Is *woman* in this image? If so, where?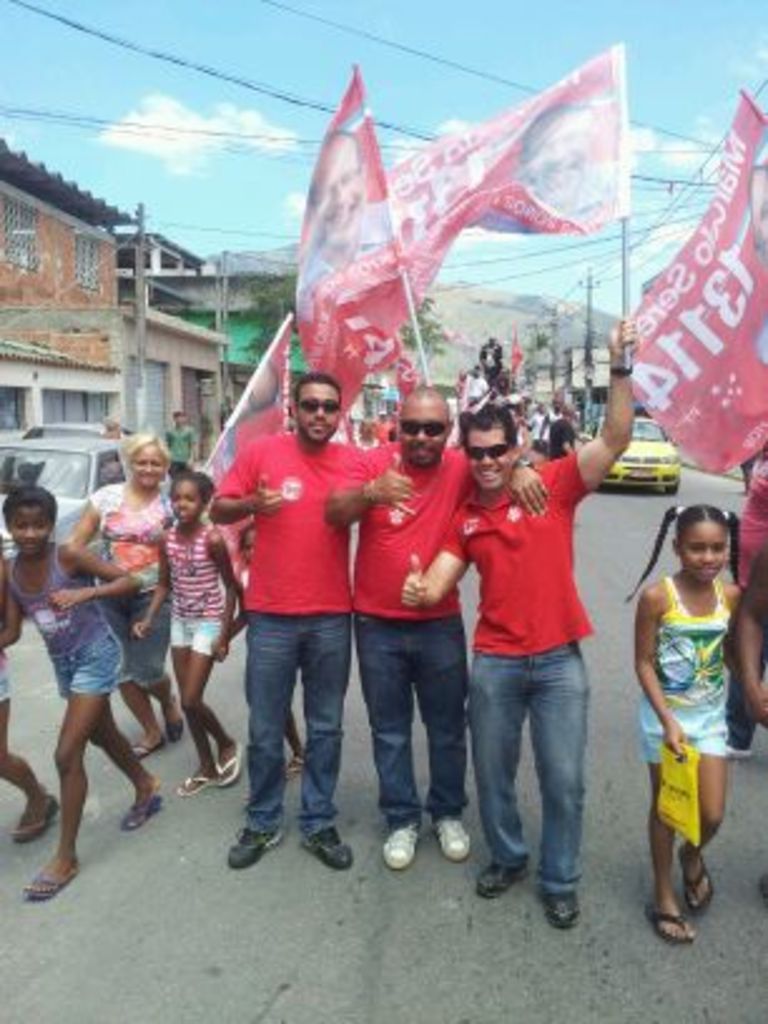
Yes, at locate(617, 467, 758, 919).
